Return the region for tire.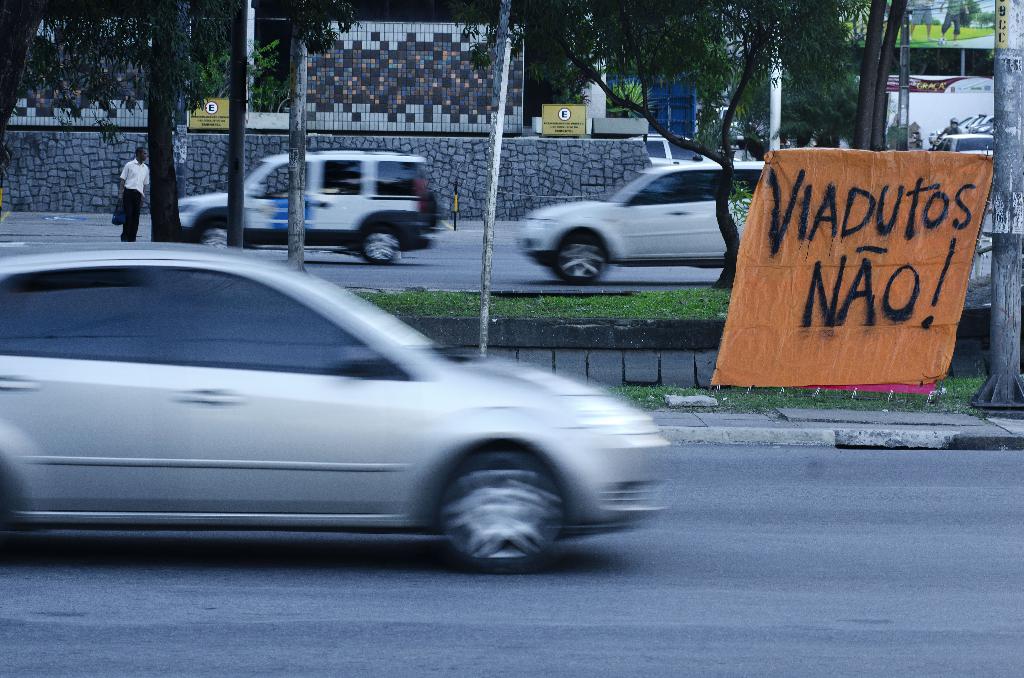
(407,442,577,571).
